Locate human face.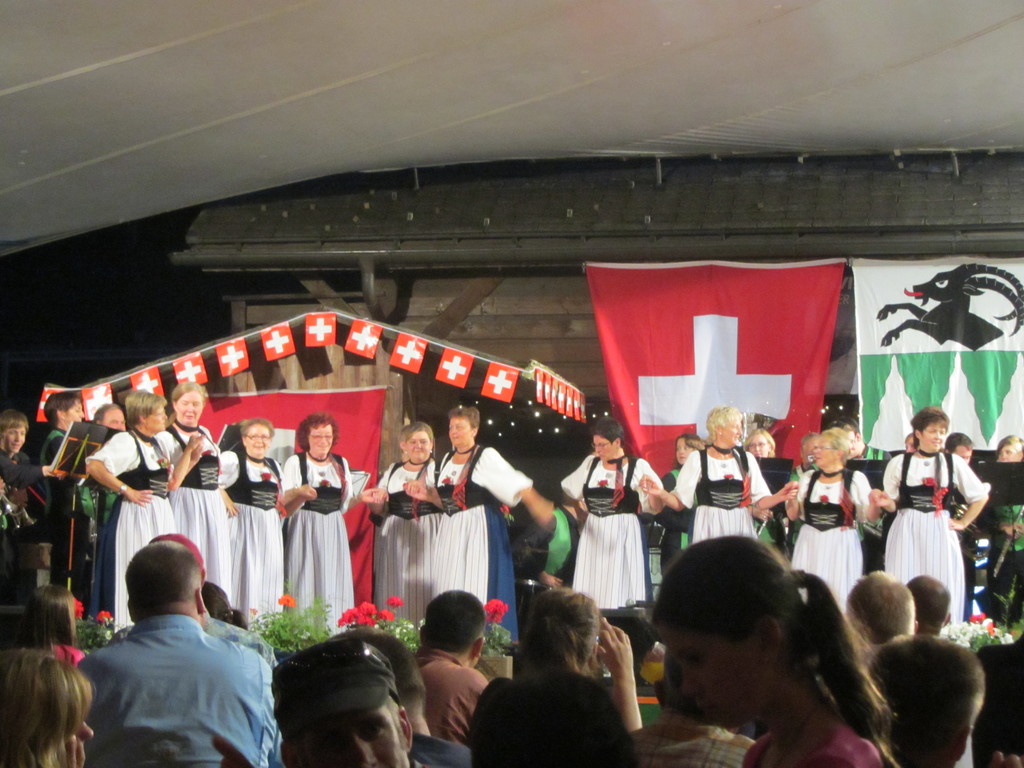
Bounding box: Rect(812, 437, 831, 474).
